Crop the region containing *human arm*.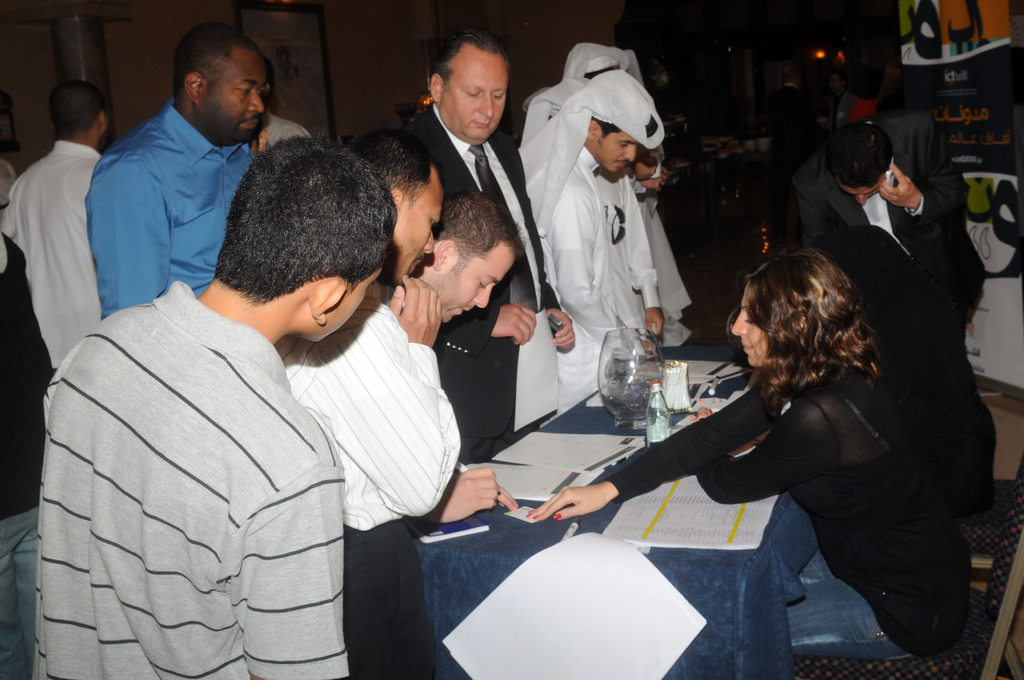
Crop region: 234/430/345/679.
